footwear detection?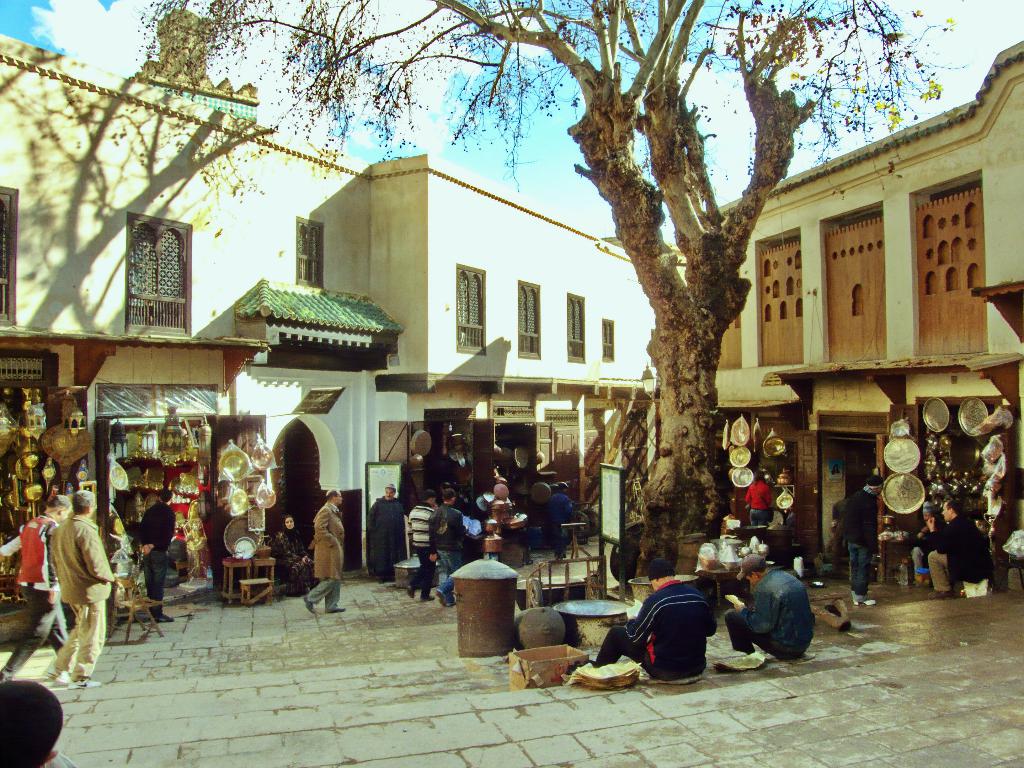
[293, 593, 313, 616]
